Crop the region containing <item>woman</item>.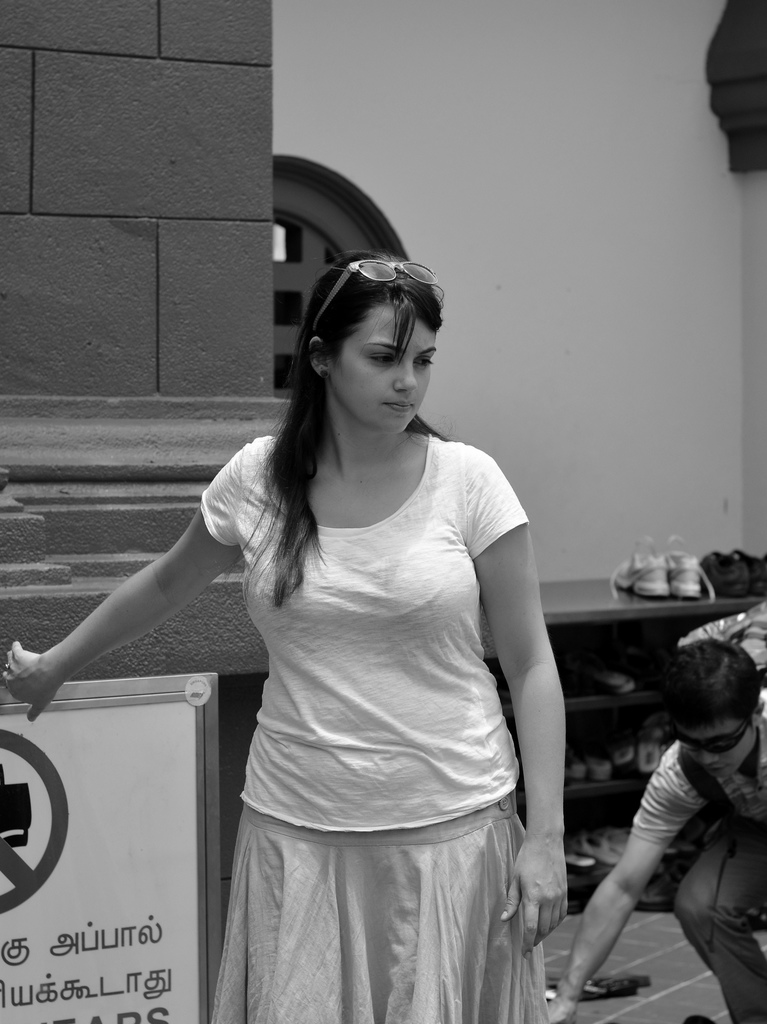
Crop region: <box>107,252,553,997</box>.
